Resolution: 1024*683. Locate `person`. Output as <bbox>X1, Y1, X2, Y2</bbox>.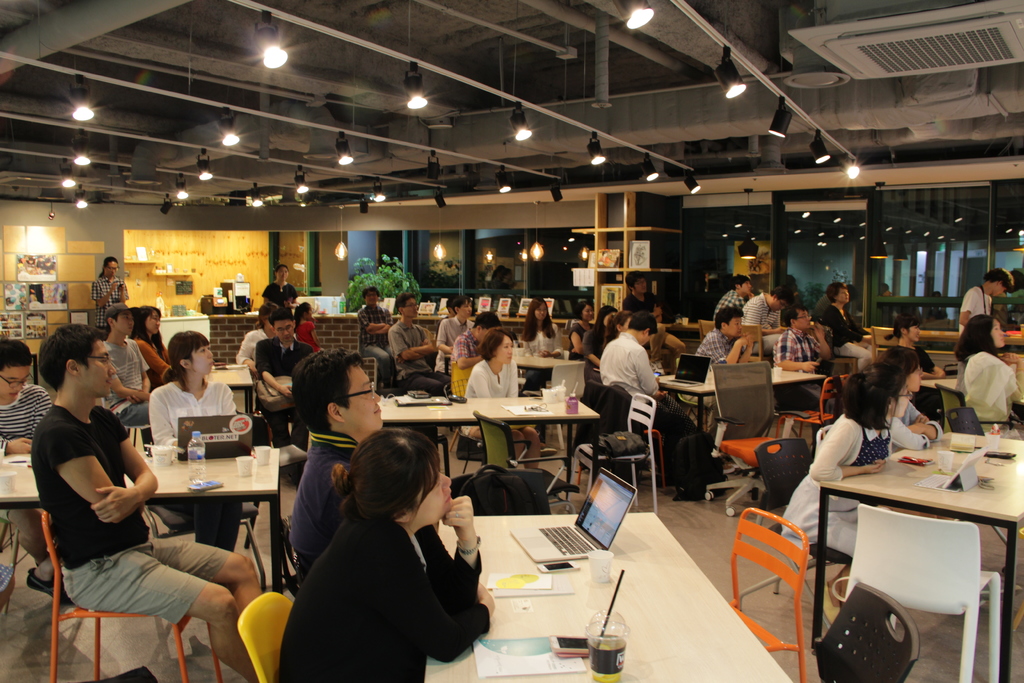
<bbox>143, 331, 244, 454</bbox>.
